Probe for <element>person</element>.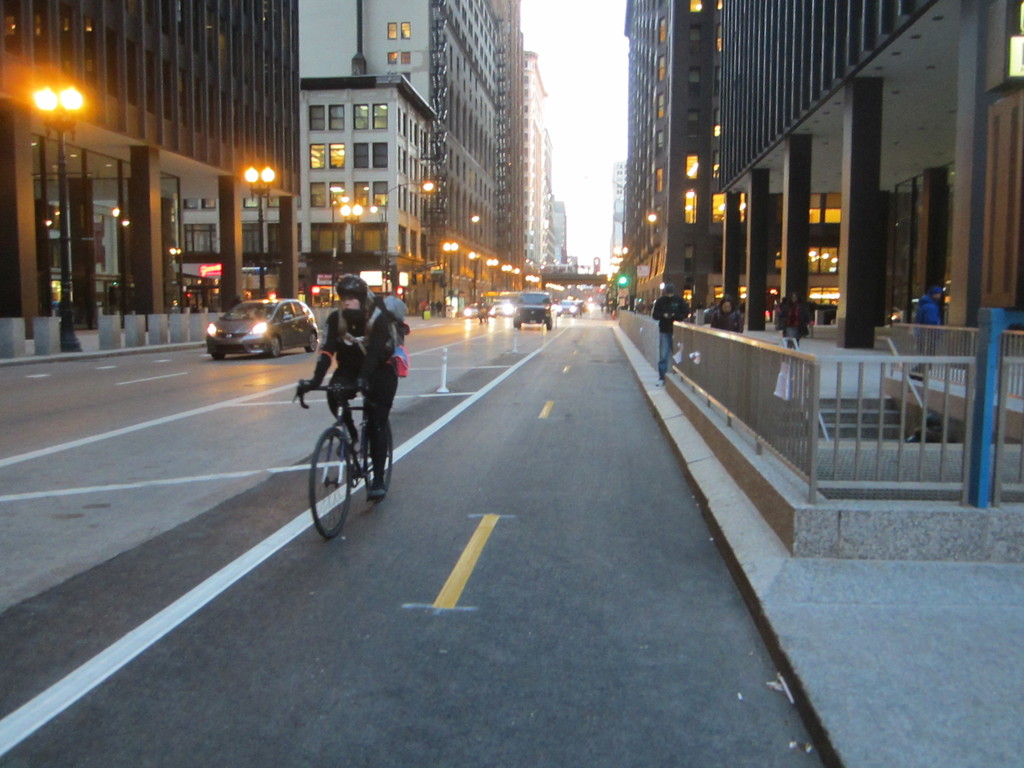
Probe result: (652,286,687,378).
